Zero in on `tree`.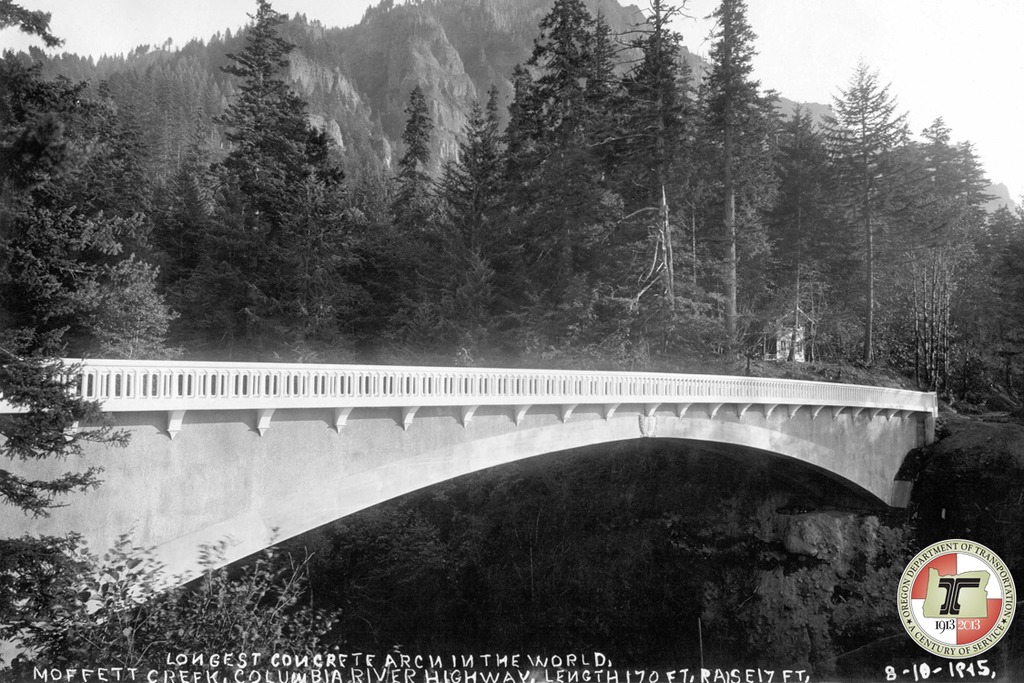
Zeroed in: select_region(63, 76, 183, 359).
